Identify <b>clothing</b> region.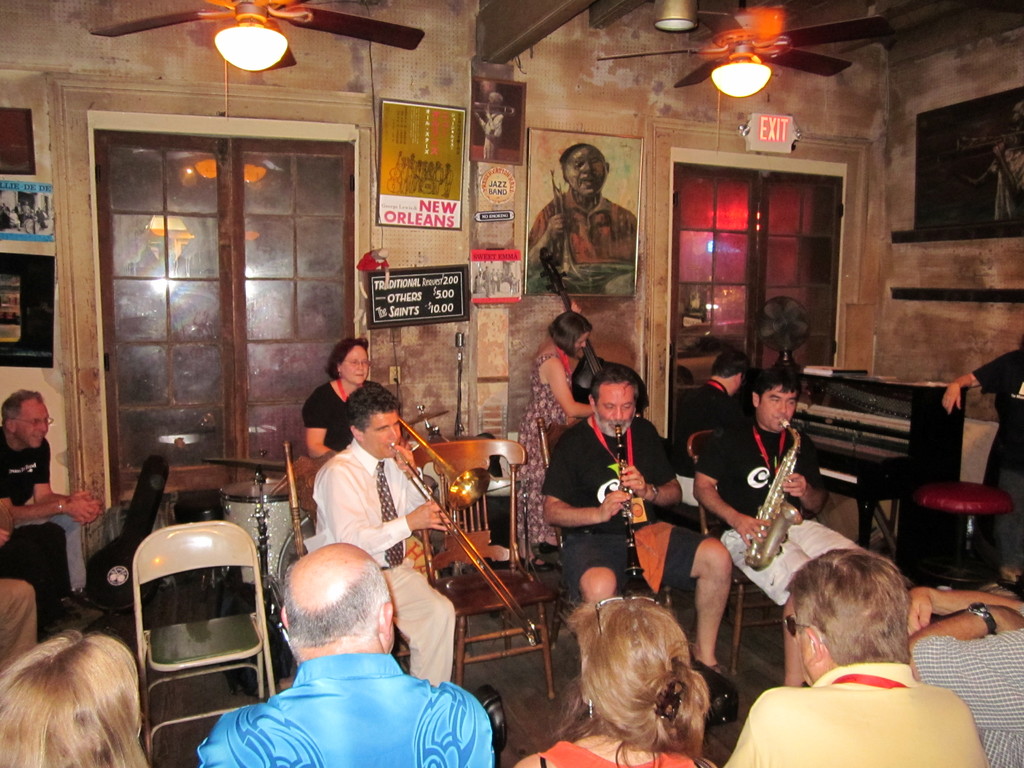
Region: 545:415:710:590.
